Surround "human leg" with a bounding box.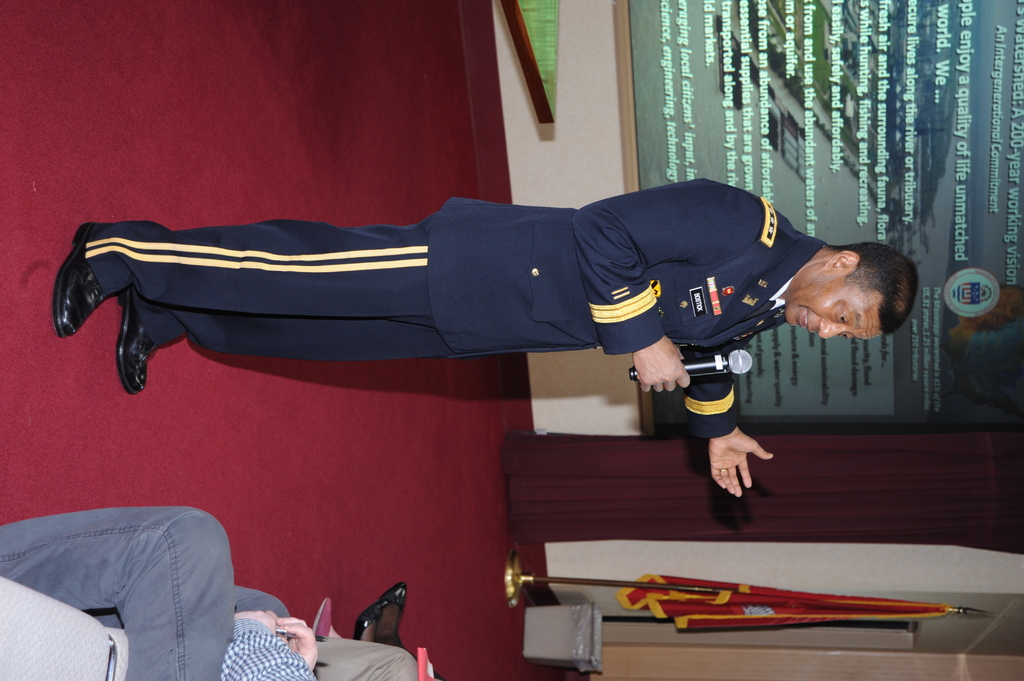
{"left": 119, "top": 287, "right": 481, "bottom": 396}.
